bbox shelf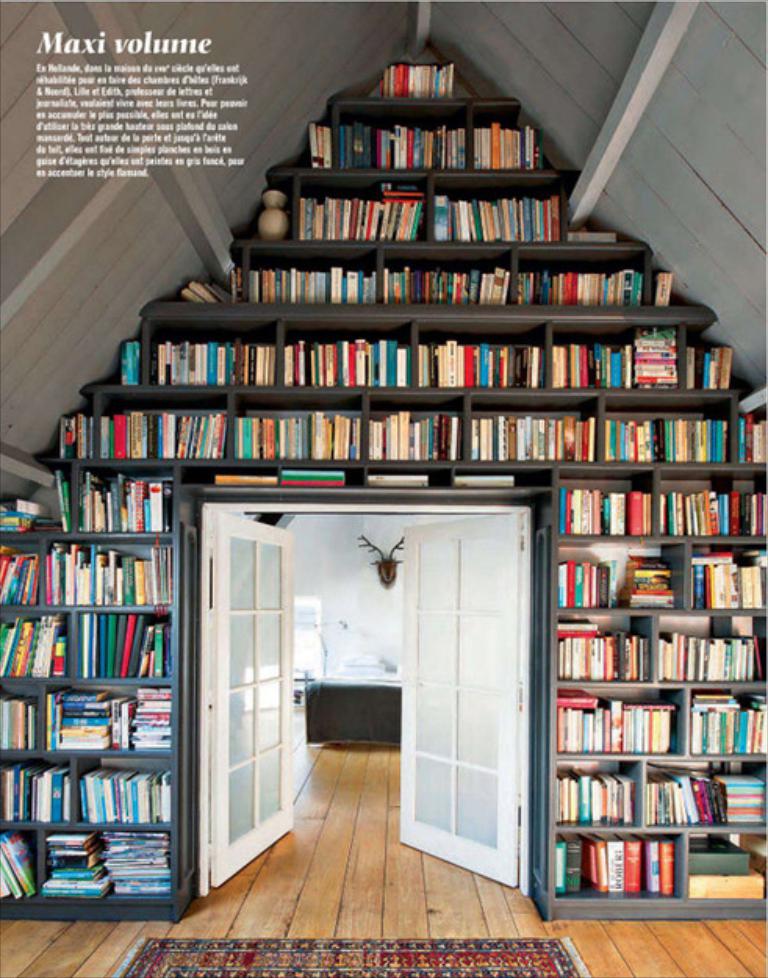
select_region(228, 247, 399, 307)
